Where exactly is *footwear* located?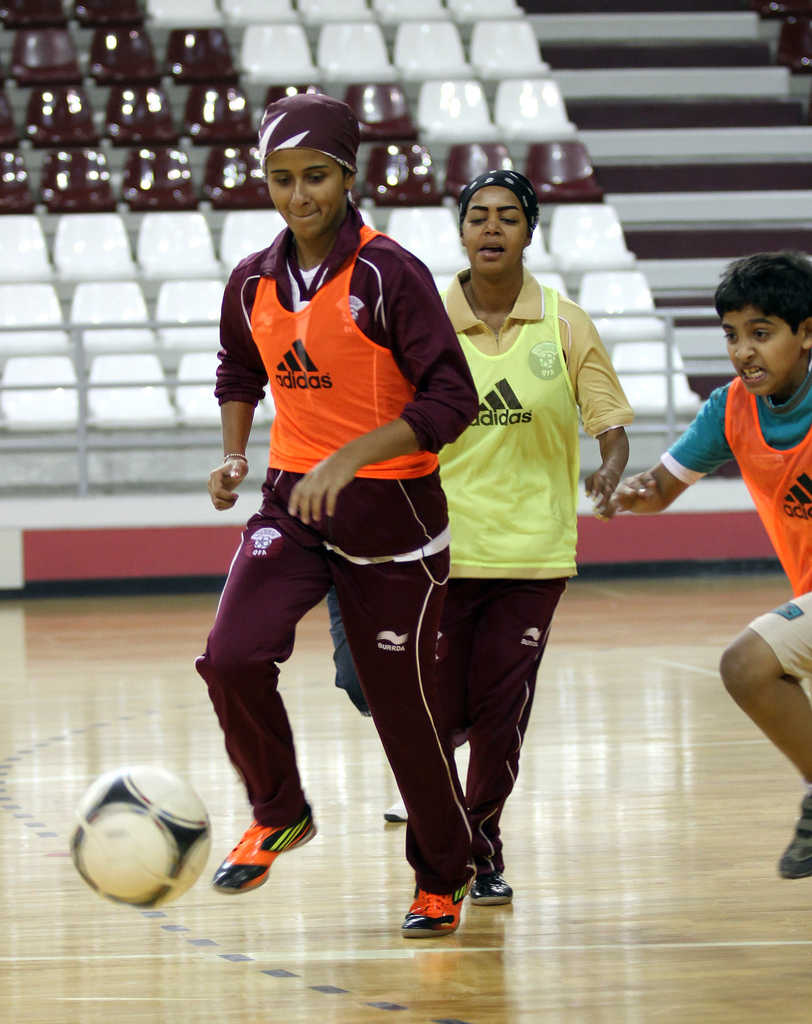
Its bounding box is {"left": 775, "top": 795, "right": 811, "bottom": 879}.
